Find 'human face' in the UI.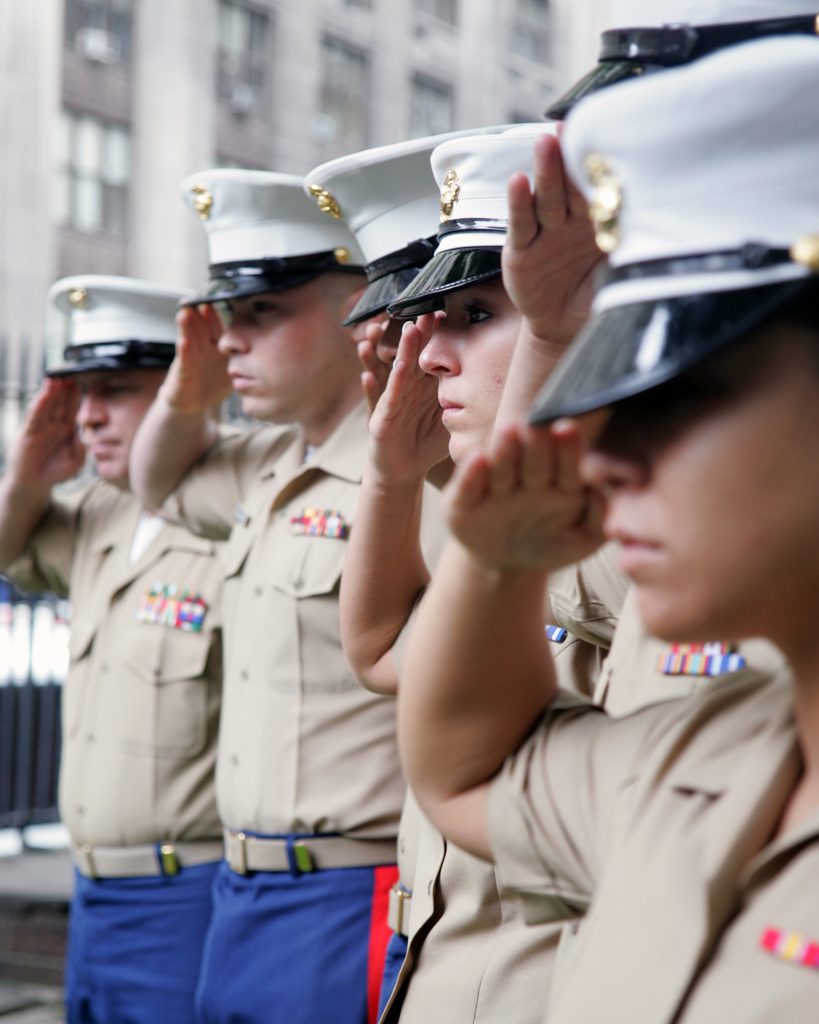
UI element at 418/280/524/455.
